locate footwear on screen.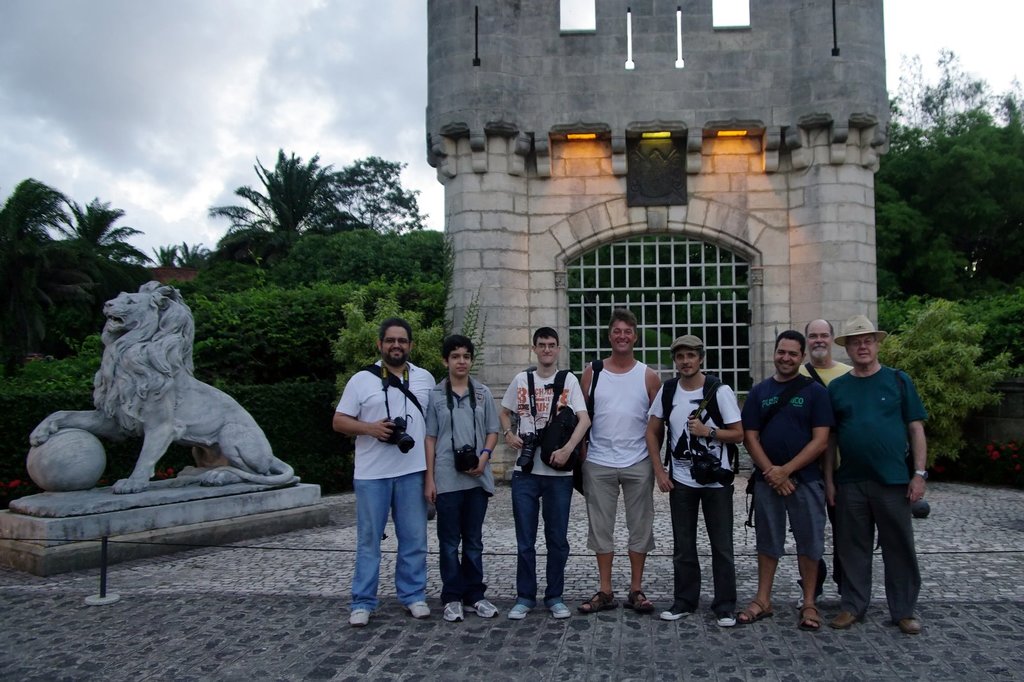
On screen at bbox=(792, 597, 829, 637).
